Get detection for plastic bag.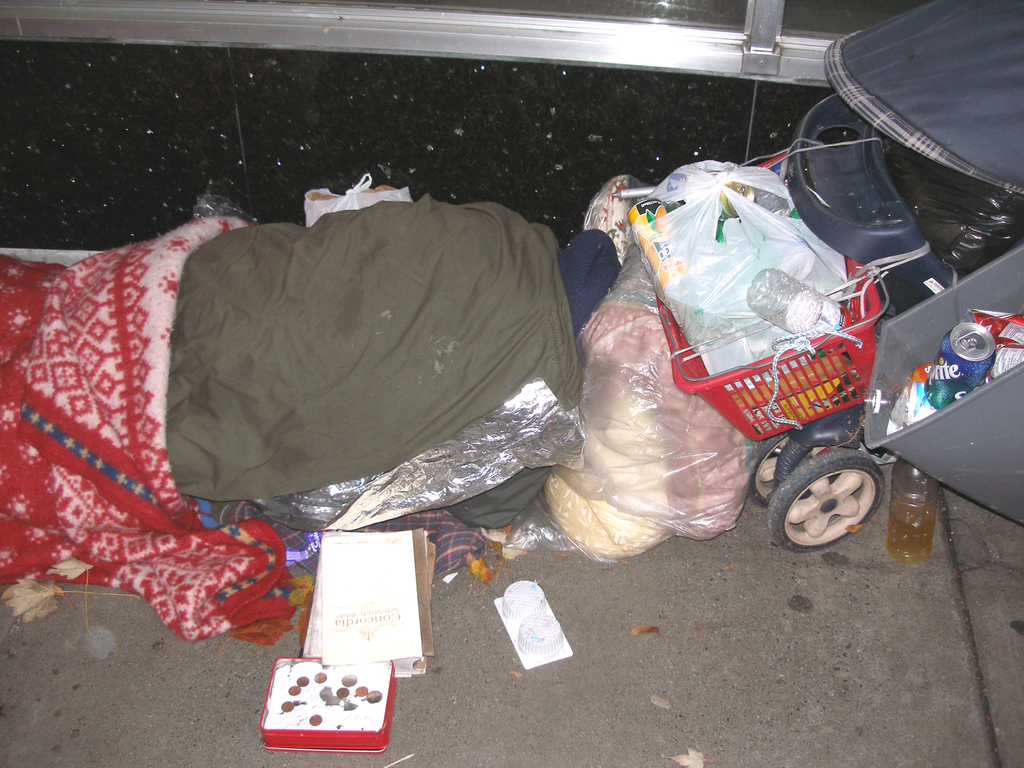
Detection: select_region(541, 471, 678, 559).
